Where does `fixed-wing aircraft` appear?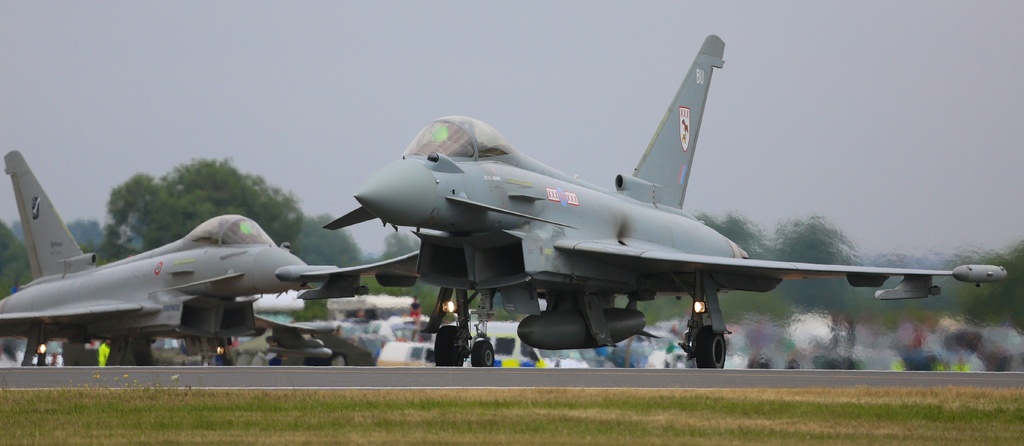
Appears at Rect(0, 152, 373, 366).
